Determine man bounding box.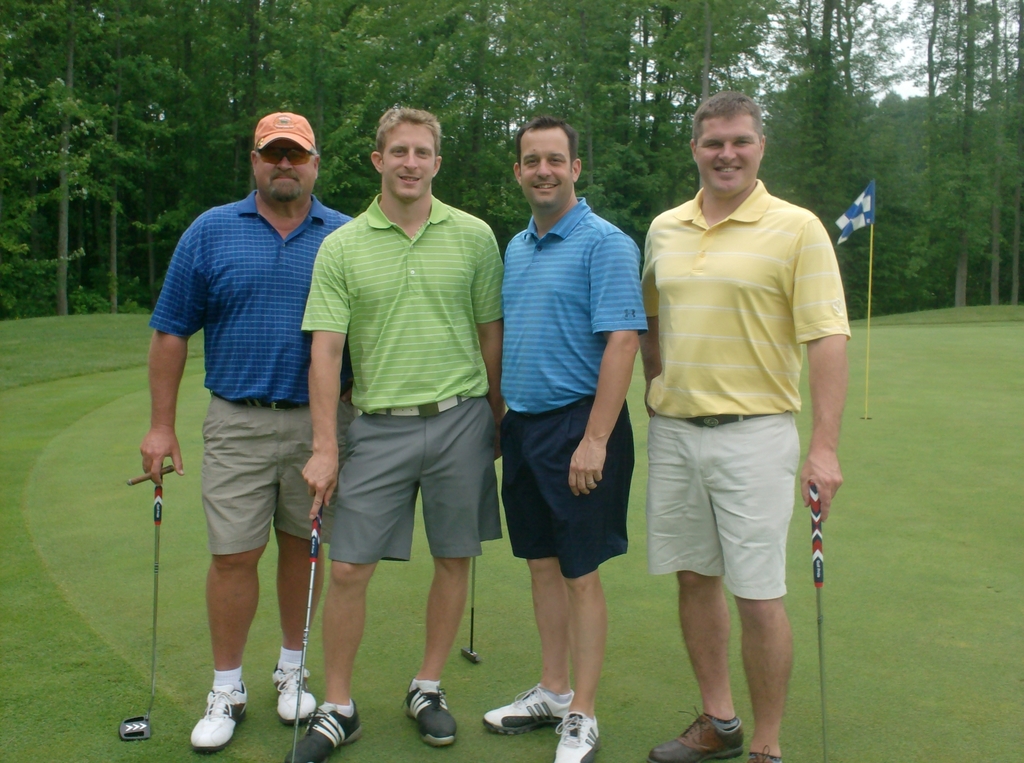
Determined: [left=291, top=106, right=507, bottom=762].
